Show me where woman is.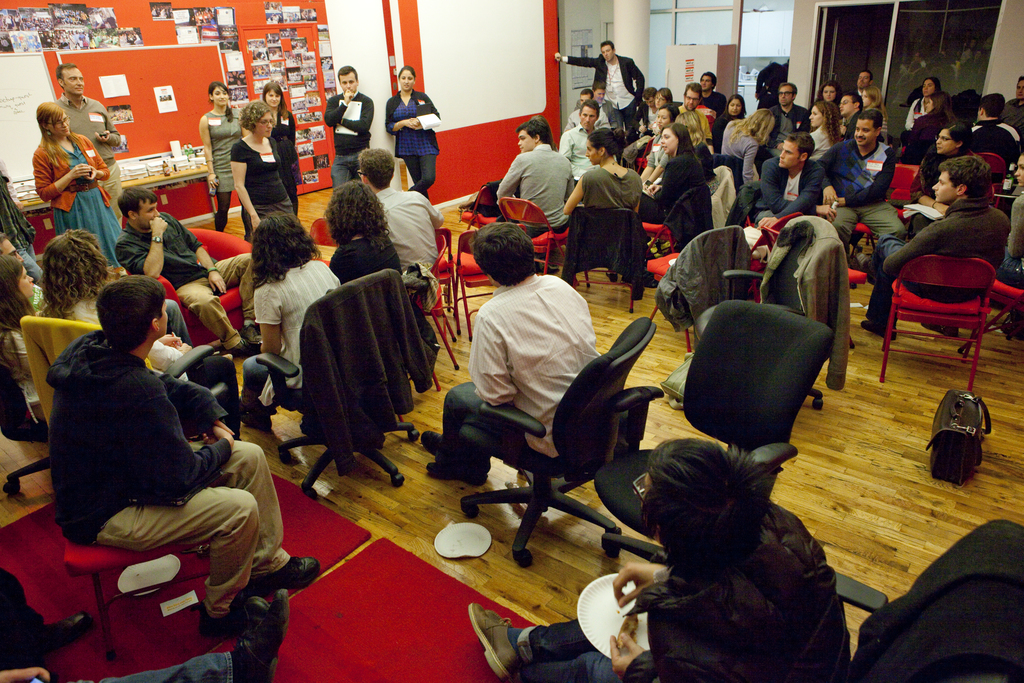
woman is at l=655, t=88, r=670, b=104.
